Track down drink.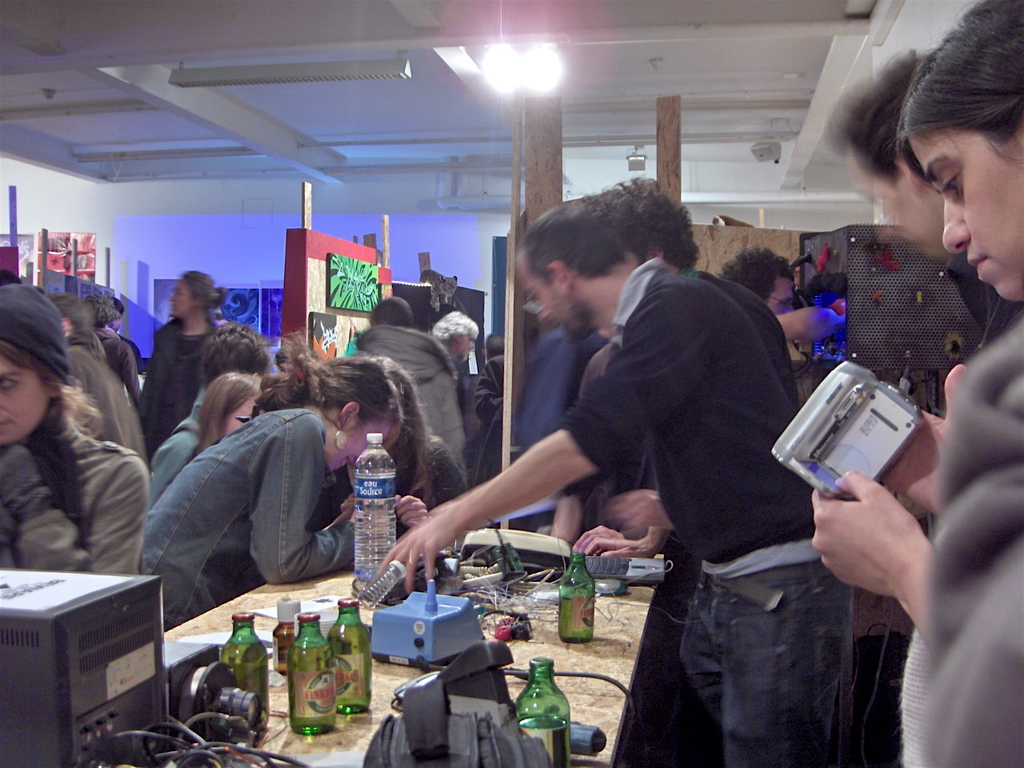
Tracked to <box>218,638,272,730</box>.
